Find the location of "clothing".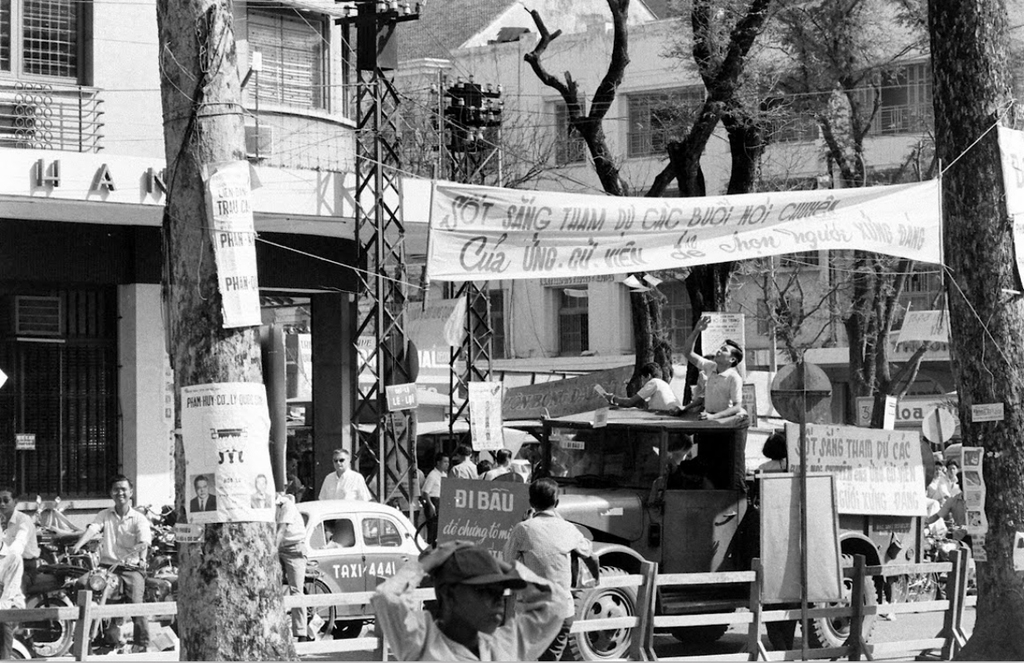
Location: [320, 469, 376, 498].
